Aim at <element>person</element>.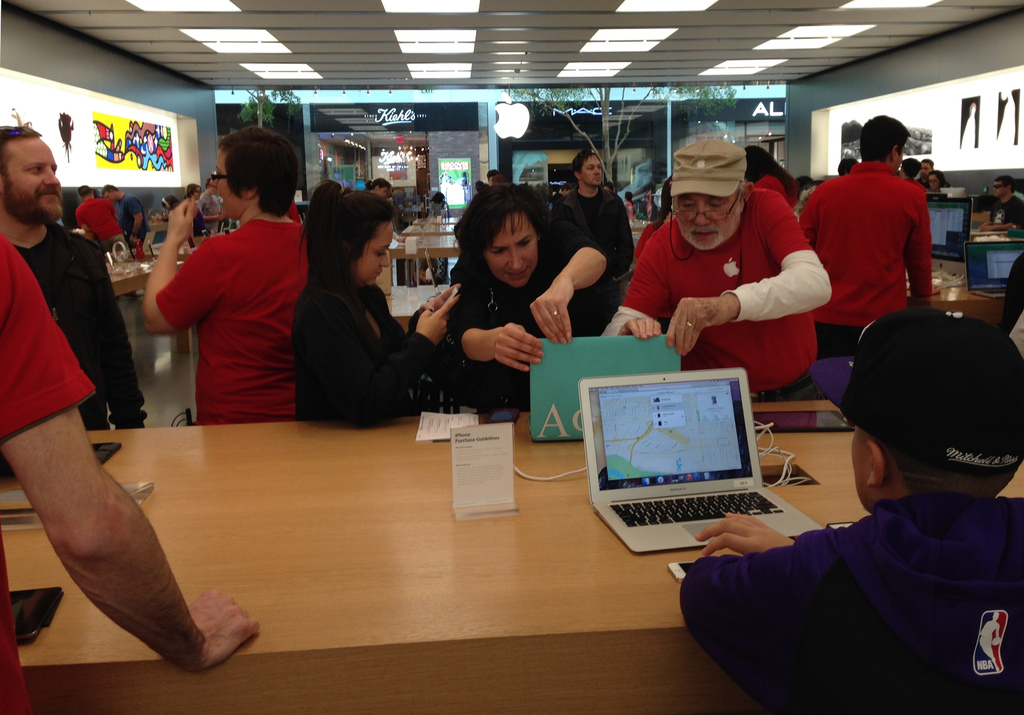
Aimed at pyautogui.locateOnScreen(163, 193, 181, 215).
